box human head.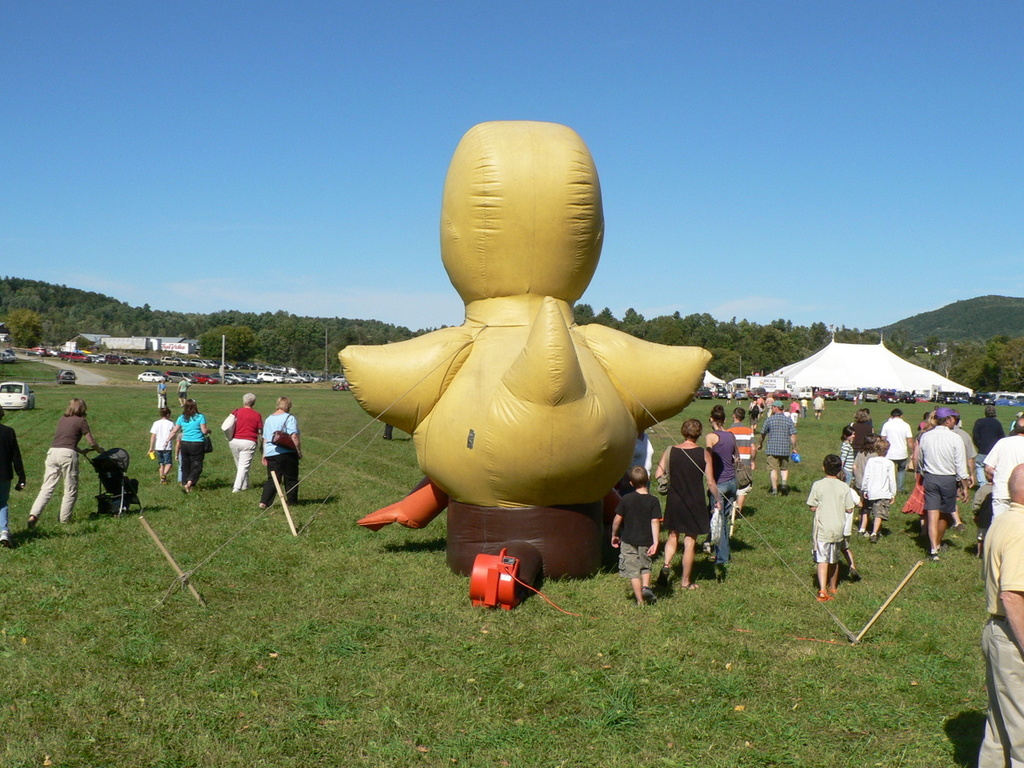
66 396 90 419.
